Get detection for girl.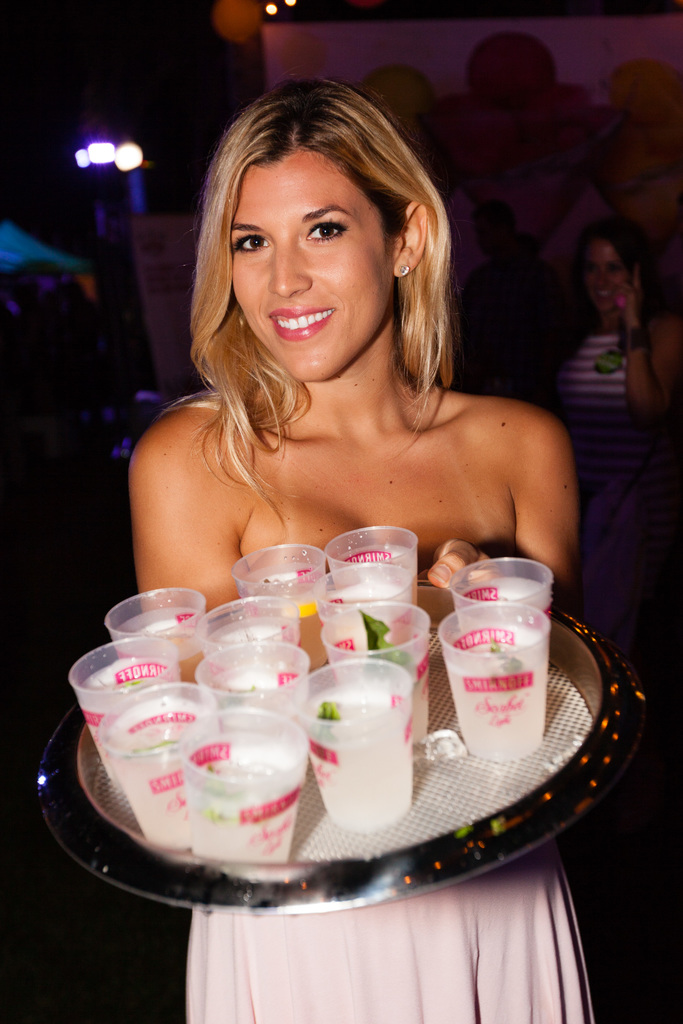
Detection: left=125, top=89, right=572, bottom=1023.
